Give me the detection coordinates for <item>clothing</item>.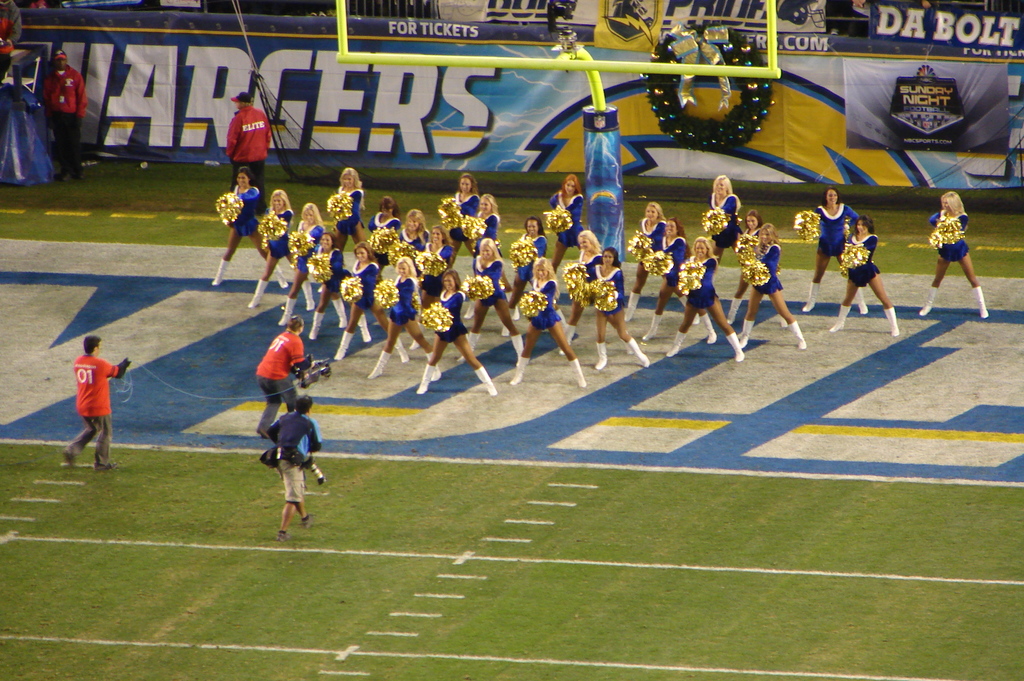
{"x1": 255, "y1": 329, "x2": 307, "y2": 434}.
